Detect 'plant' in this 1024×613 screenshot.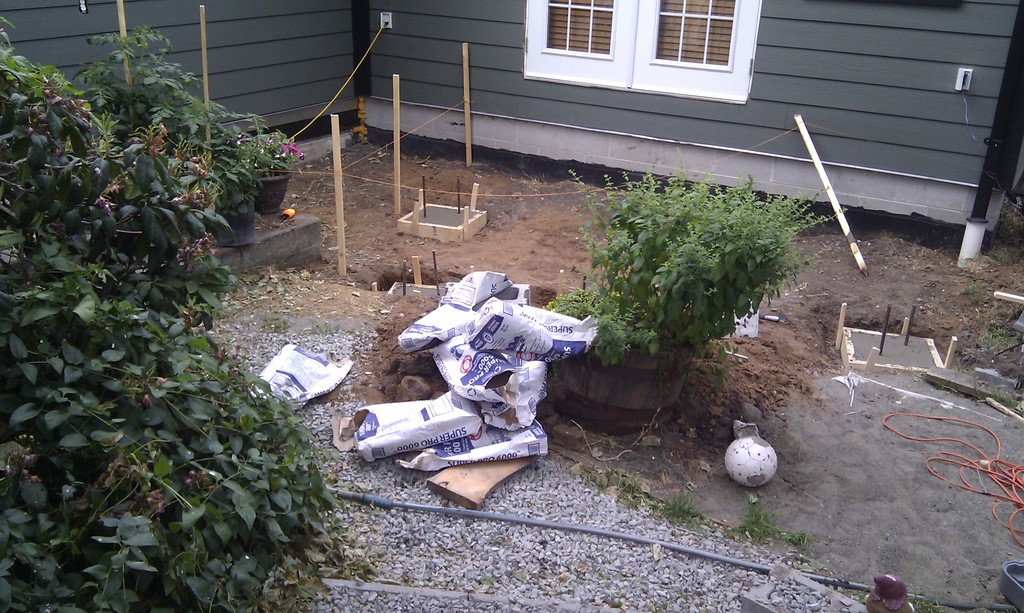
Detection: detection(569, 147, 849, 394).
